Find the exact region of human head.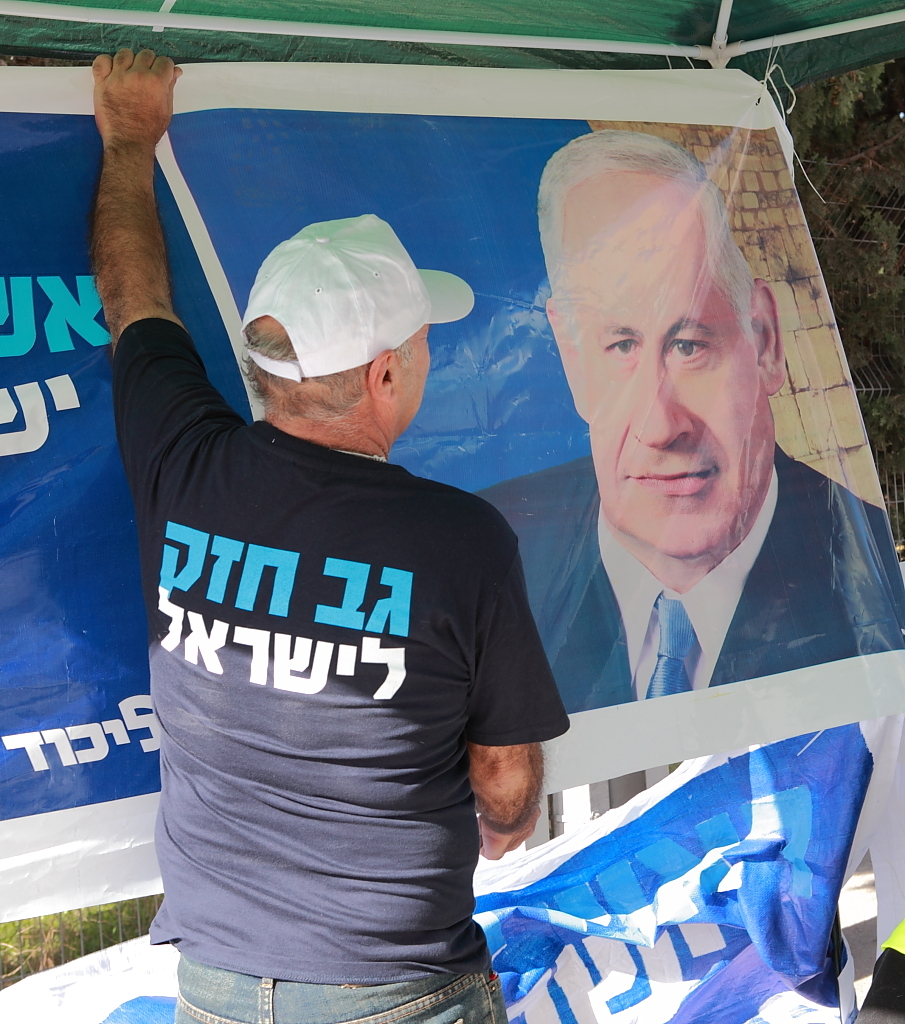
Exact region: box(235, 209, 473, 443).
